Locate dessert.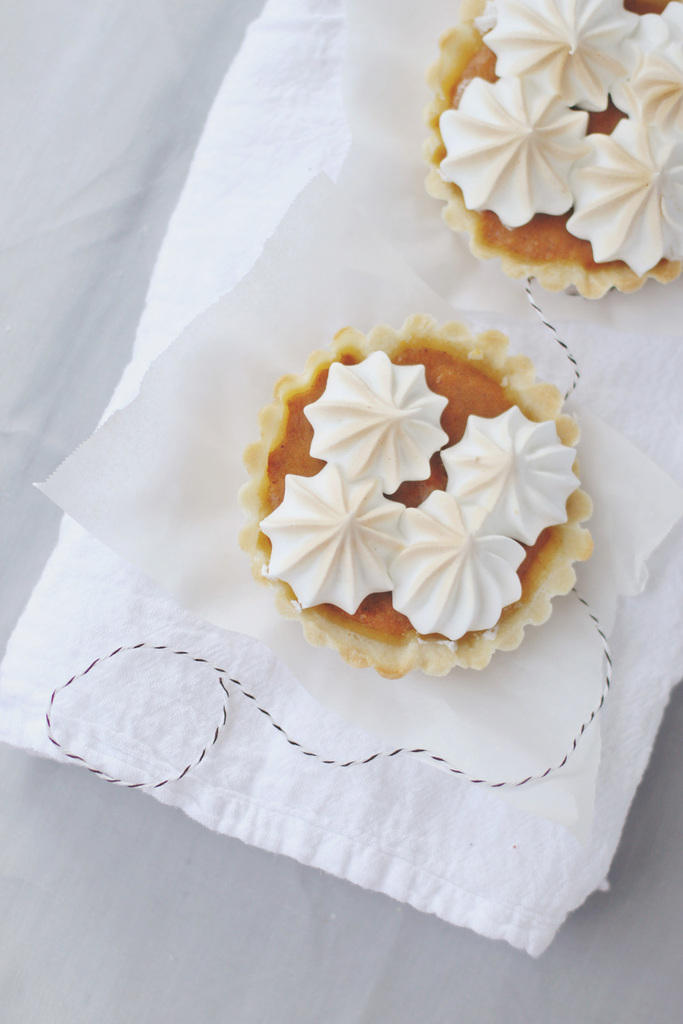
Bounding box: bbox(423, 0, 682, 307).
